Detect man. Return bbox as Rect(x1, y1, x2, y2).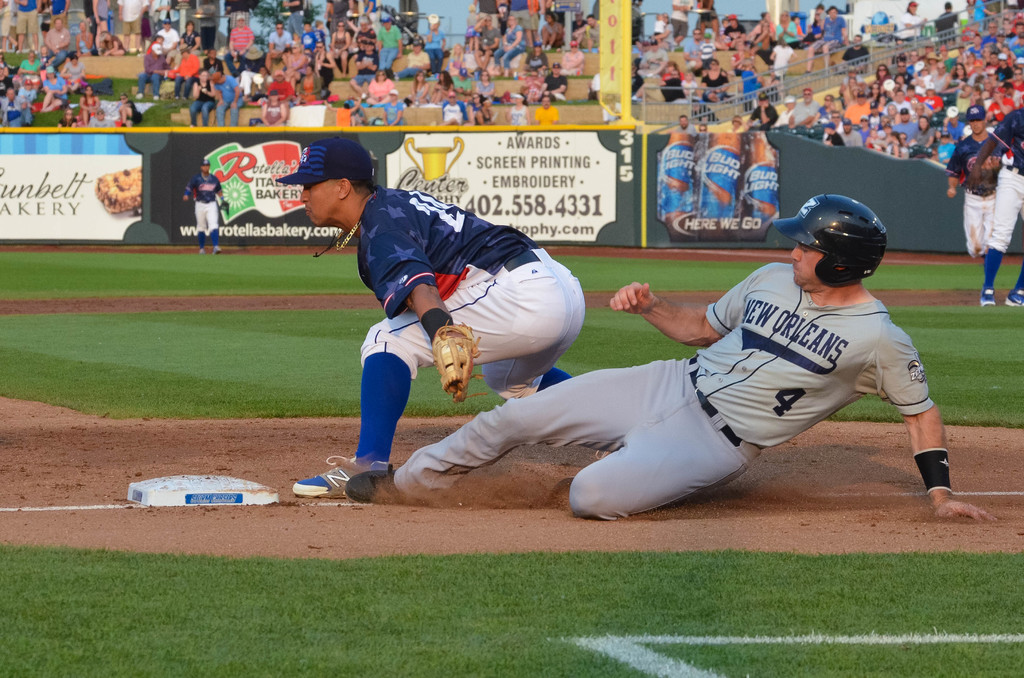
Rect(972, 101, 1023, 315).
